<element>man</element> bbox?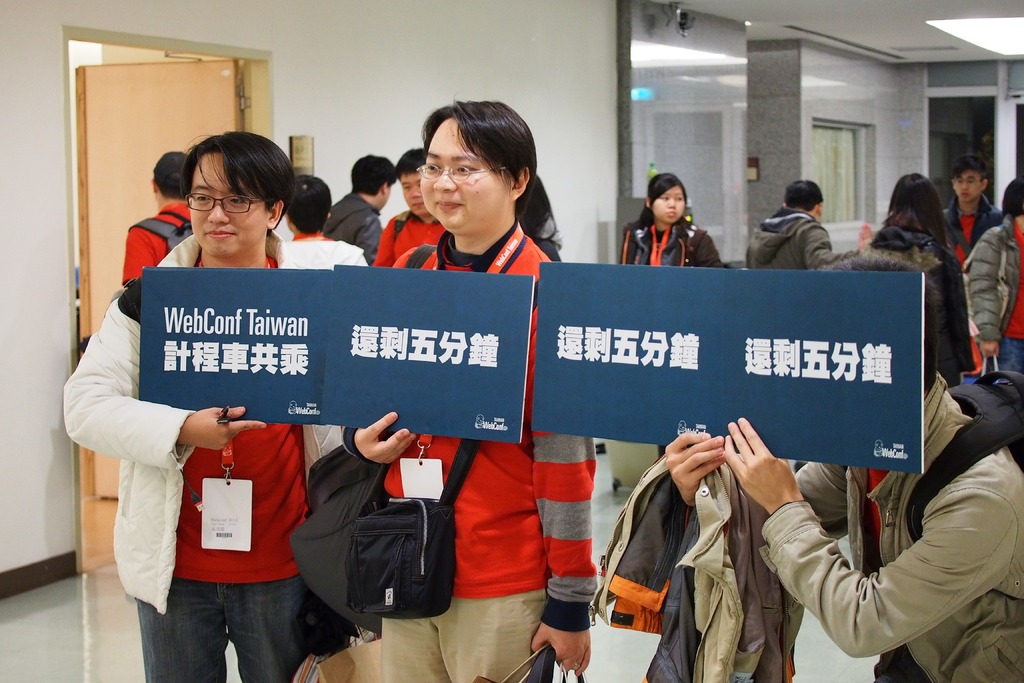
box(663, 253, 1023, 682)
